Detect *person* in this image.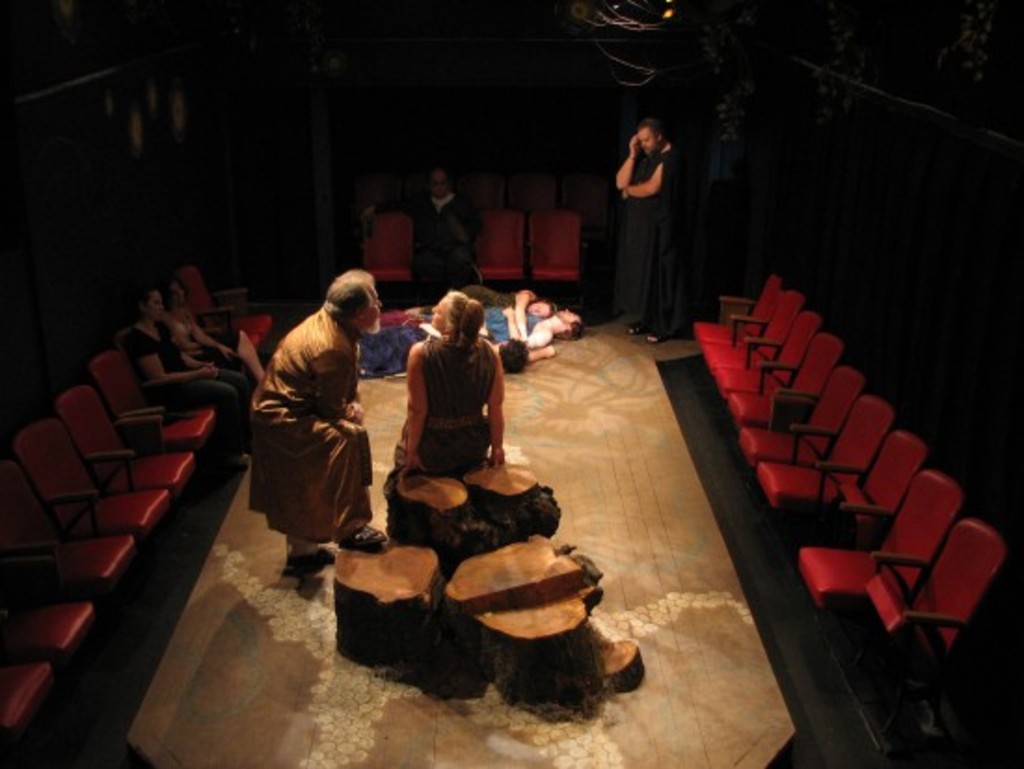
Detection: 598,97,698,343.
